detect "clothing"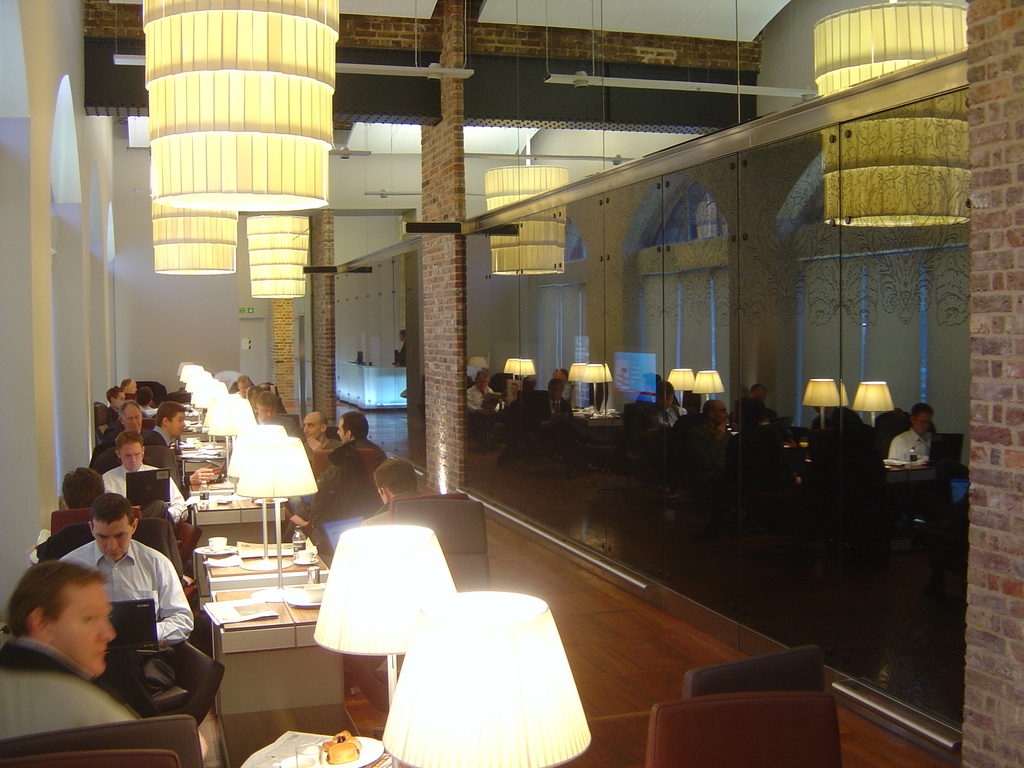
0,626,136,748
